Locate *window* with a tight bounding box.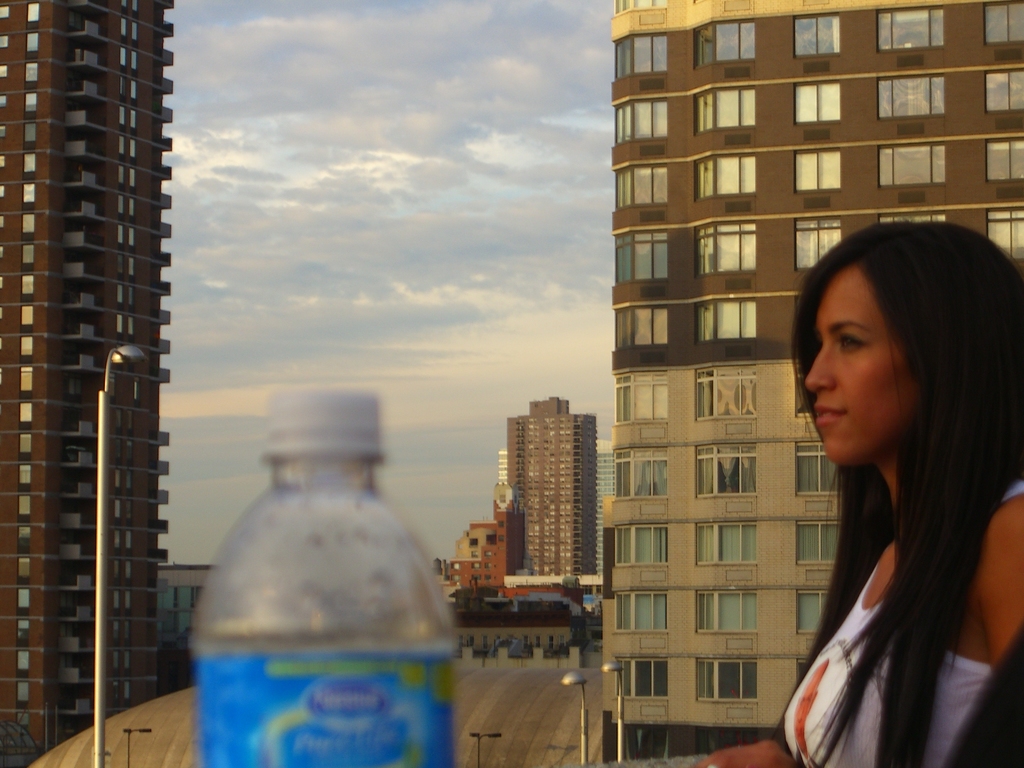
(x1=611, y1=591, x2=668, y2=637).
